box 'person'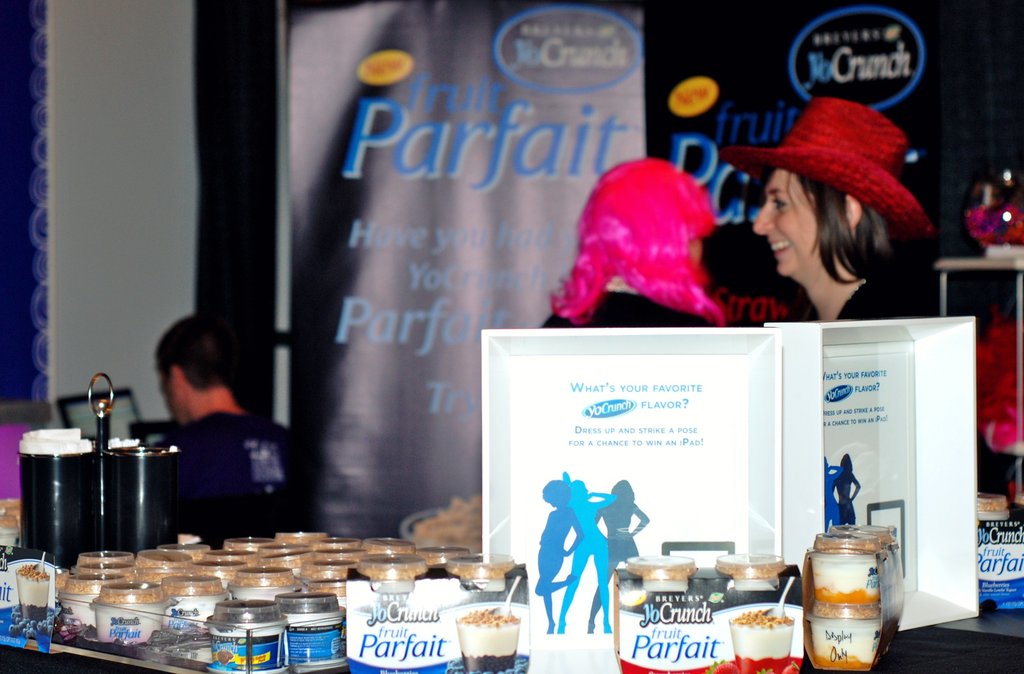
bbox(561, 140, 767, 346)
